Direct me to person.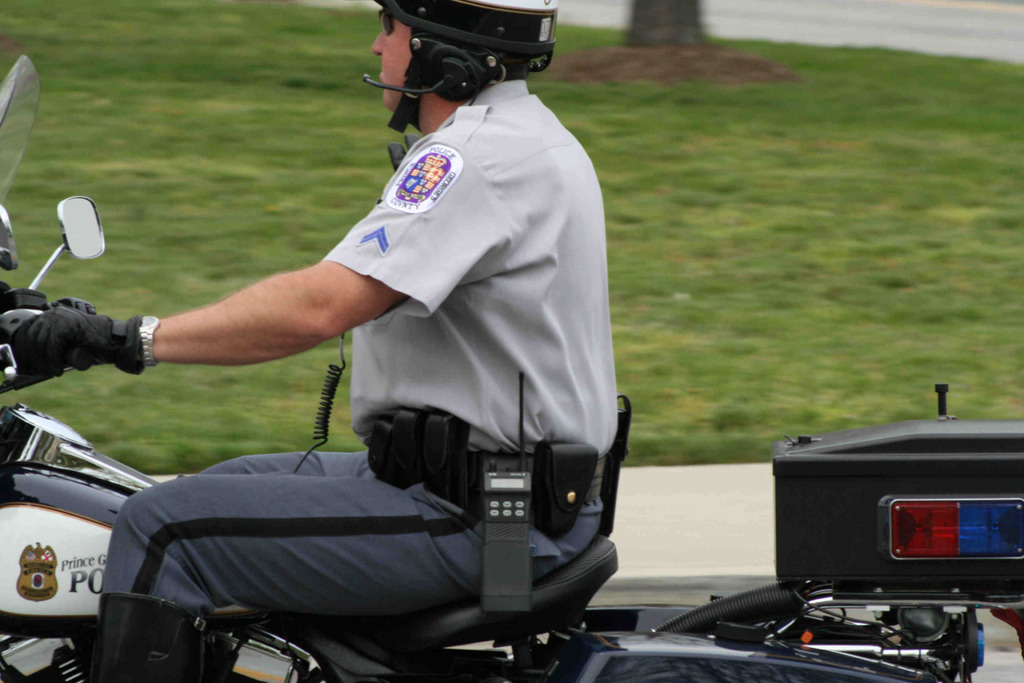
Direction: <box>0,0,601,682</box>.
